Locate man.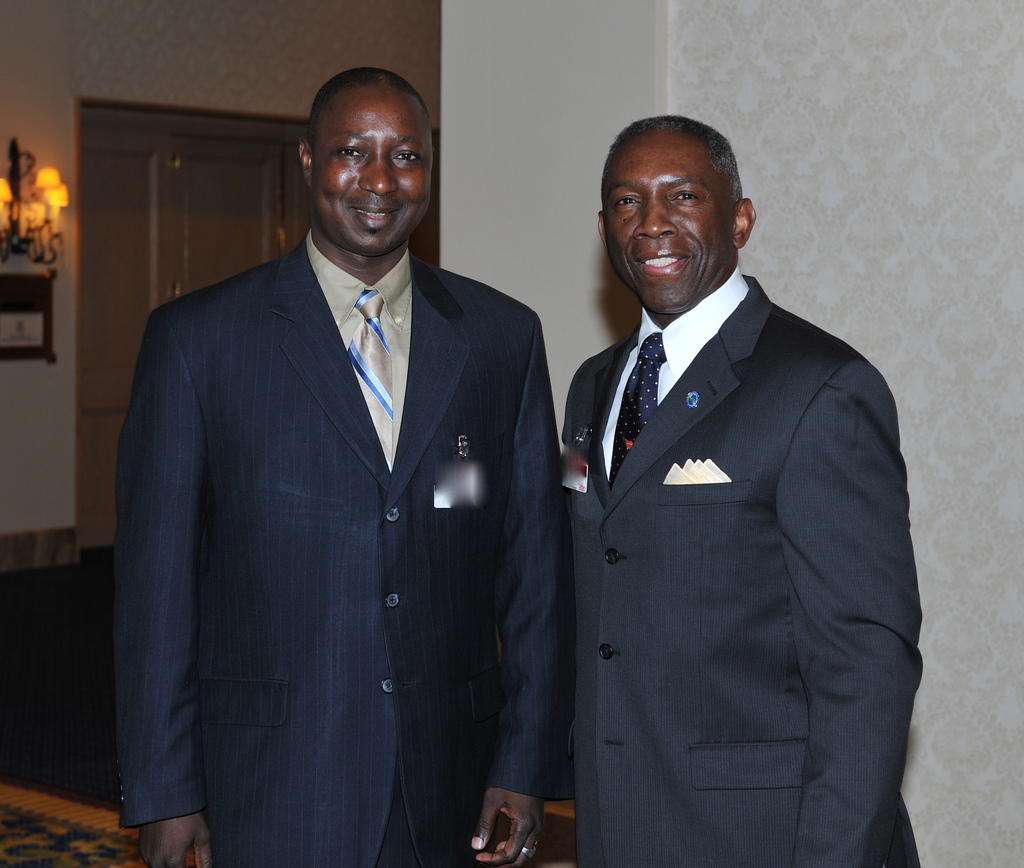
Bounding box: left=520, top=123, right=920, bottom=867.
